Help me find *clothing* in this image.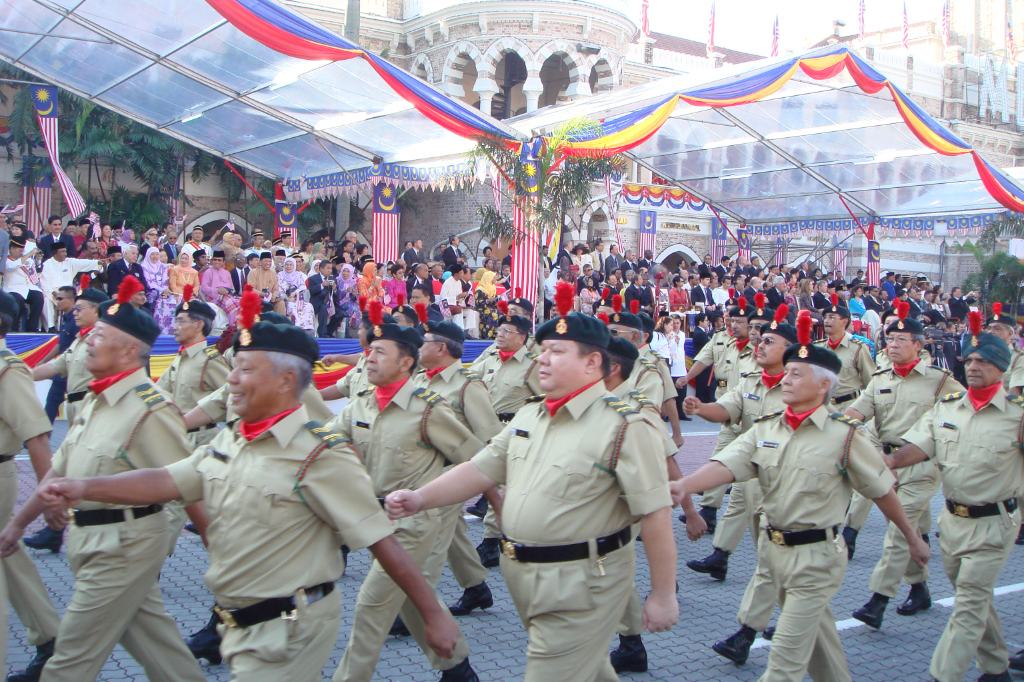
Found it: box=[48, 329, 100, 429].
